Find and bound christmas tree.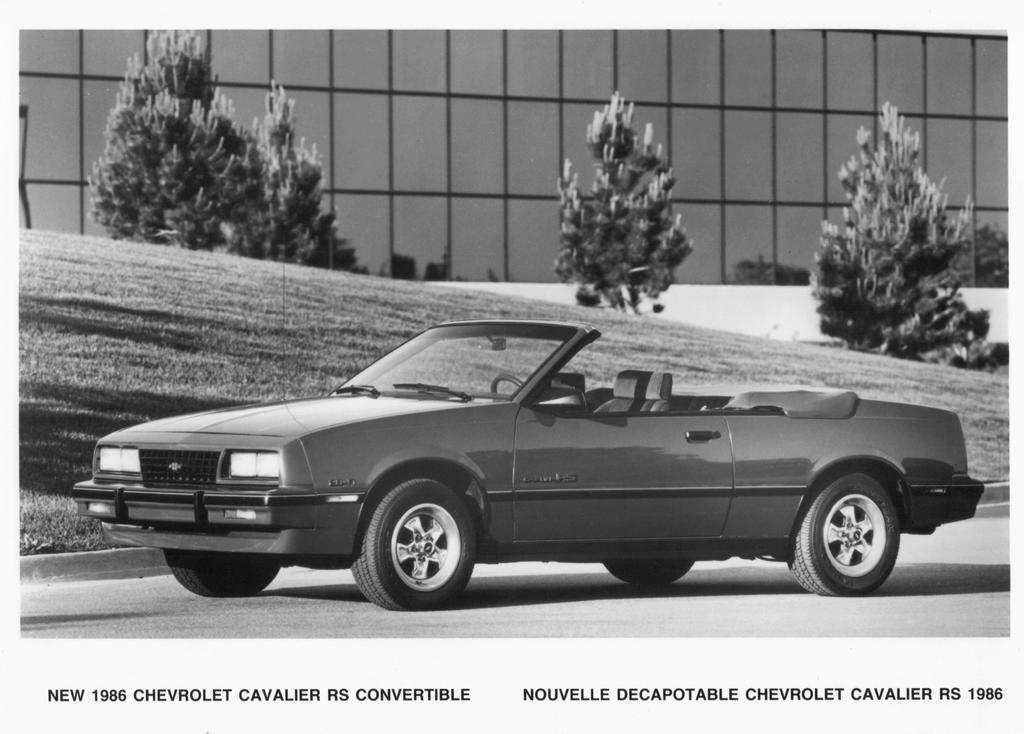
Bound: x1=252 y1=77 x2=342 y2=265.
